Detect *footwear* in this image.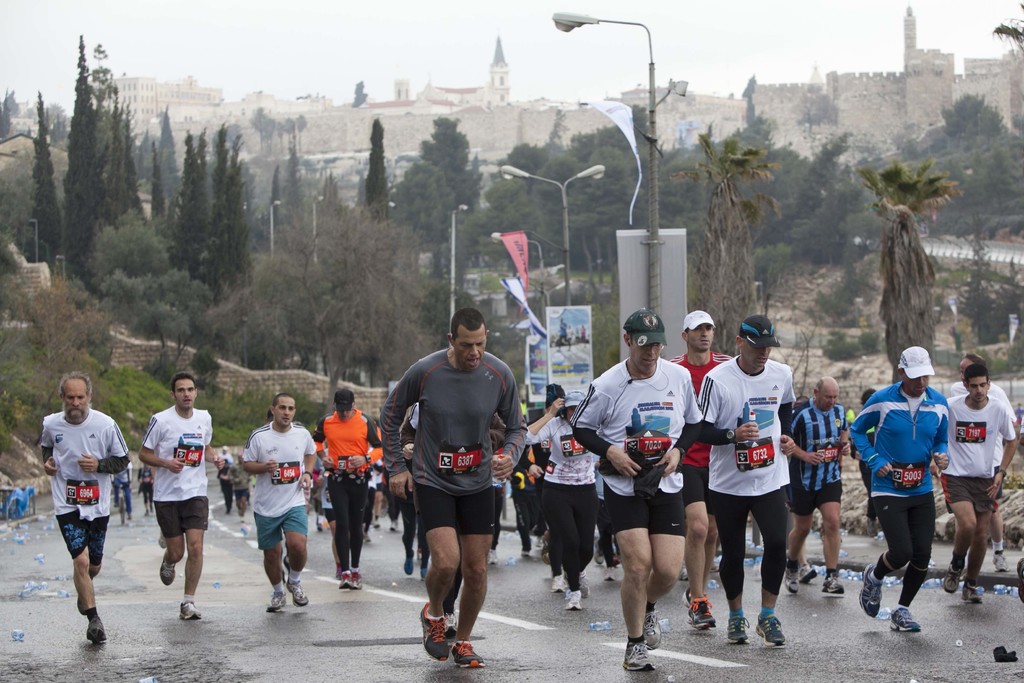
Detection: bbox=(891, 602, 920, 633).
